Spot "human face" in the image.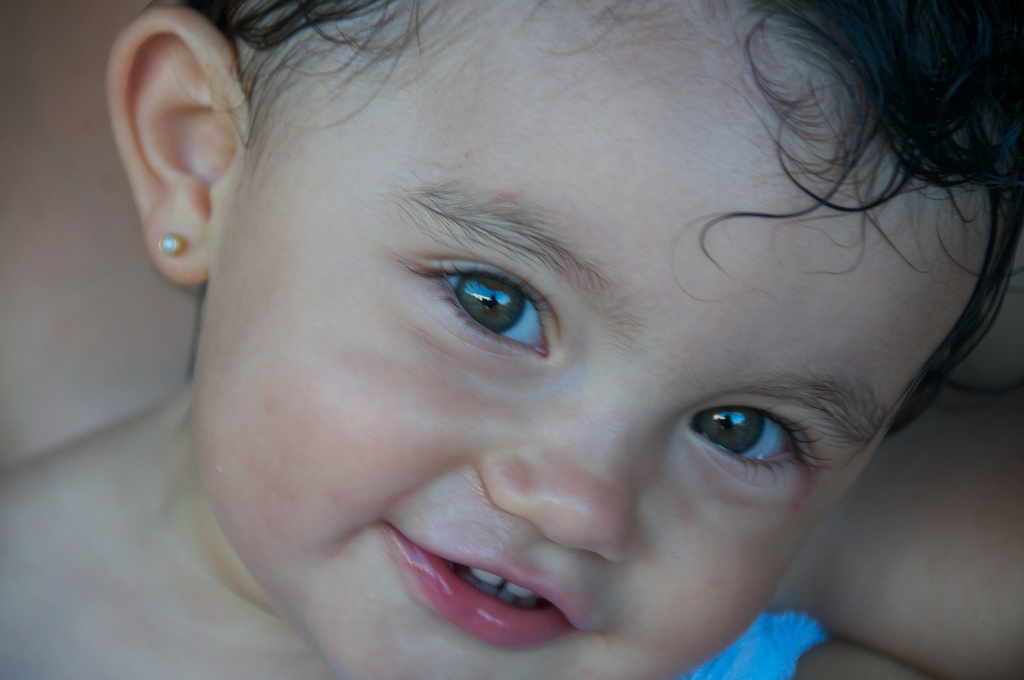
"human face" found at l=191, t=0, r=990, b=679.
